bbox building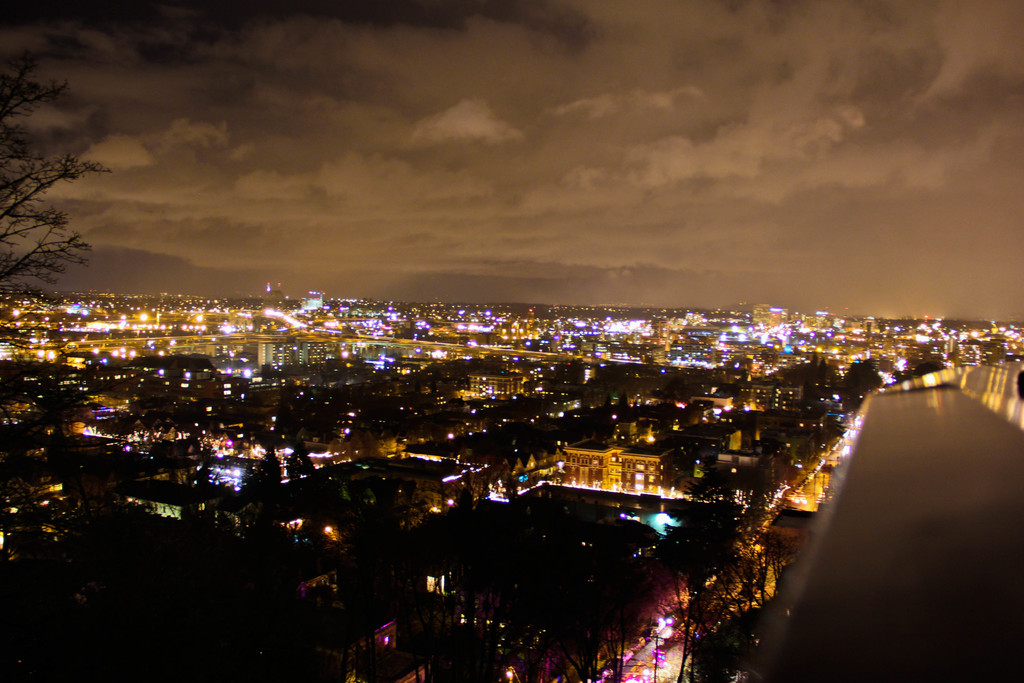
{"left": 564, "top": 434, "right": 704, "bottom": 500}
